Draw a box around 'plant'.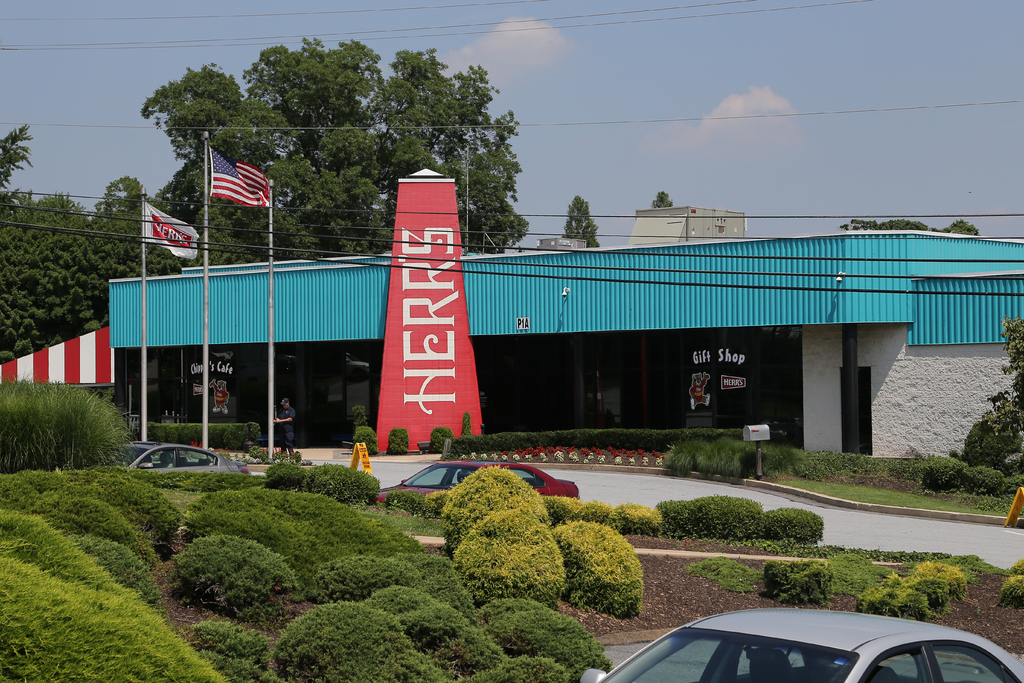
bbox=(765, 510, 826, 545).
